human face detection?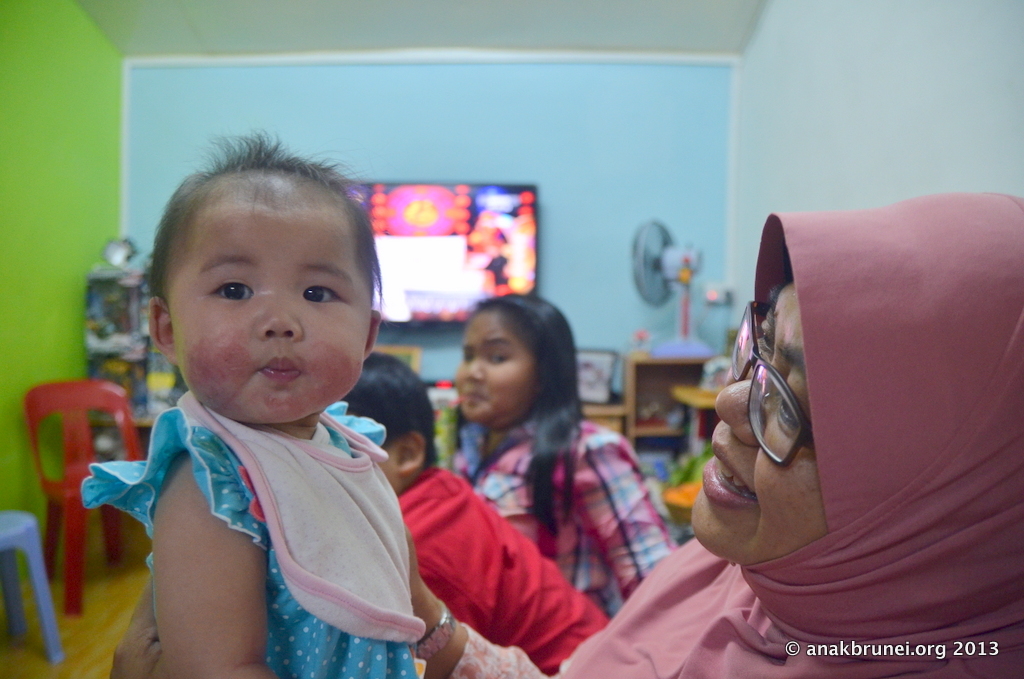
select_region(689, 280, 826, 563)
